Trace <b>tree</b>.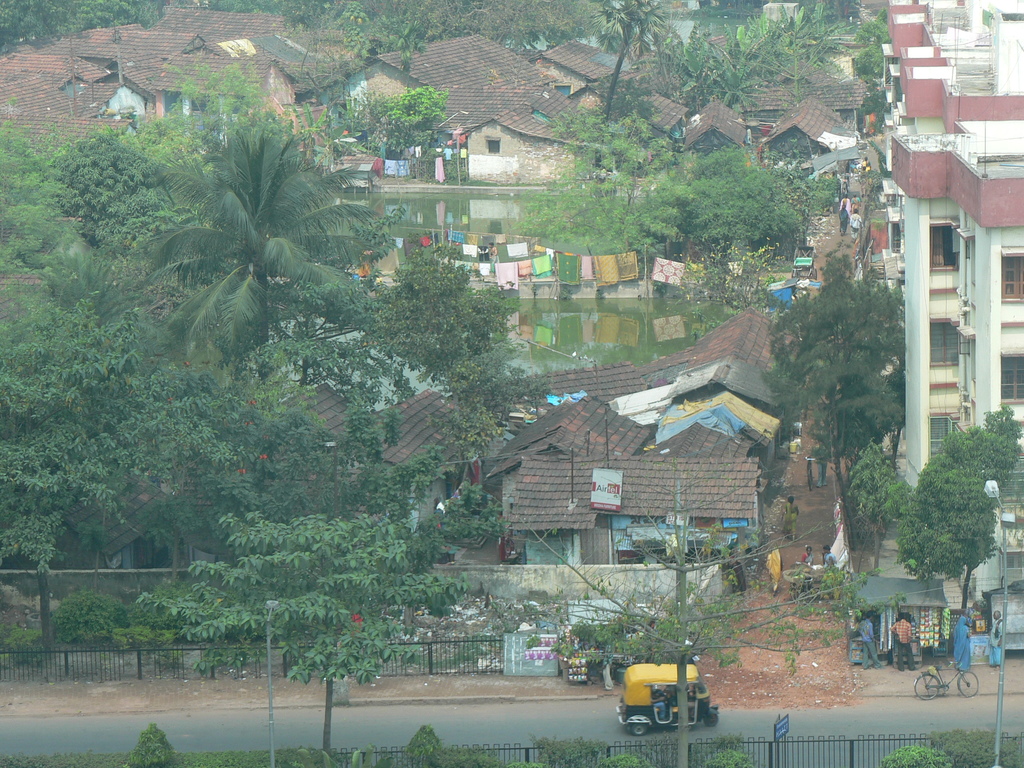
Traced to 353/90/447/157.
